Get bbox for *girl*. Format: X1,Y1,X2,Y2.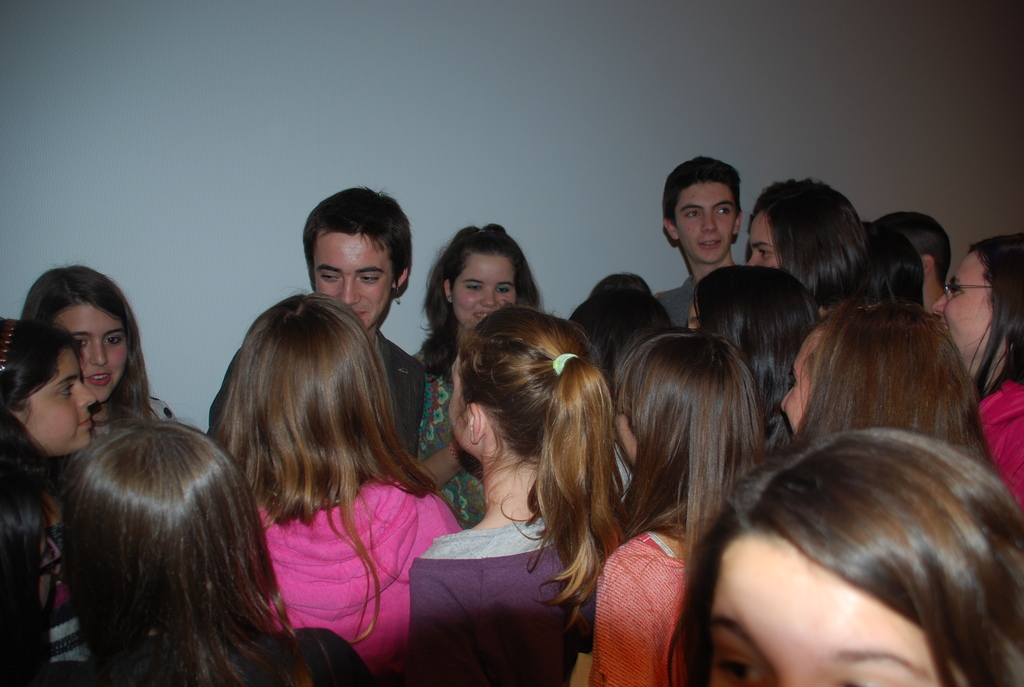
585,328,770,686.
